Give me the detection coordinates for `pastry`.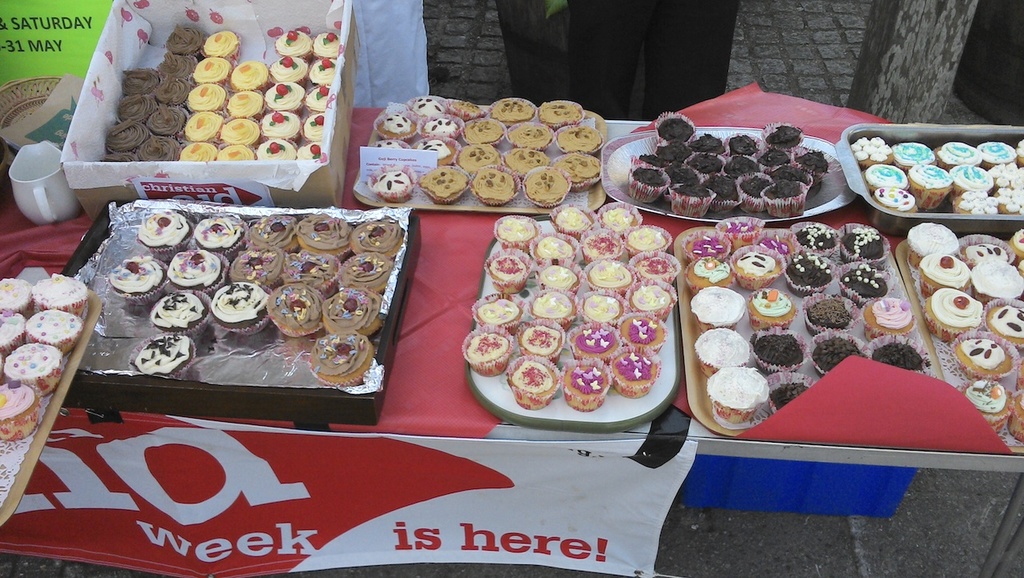
[x1=371, y1=114, x2=414, y2=138].
